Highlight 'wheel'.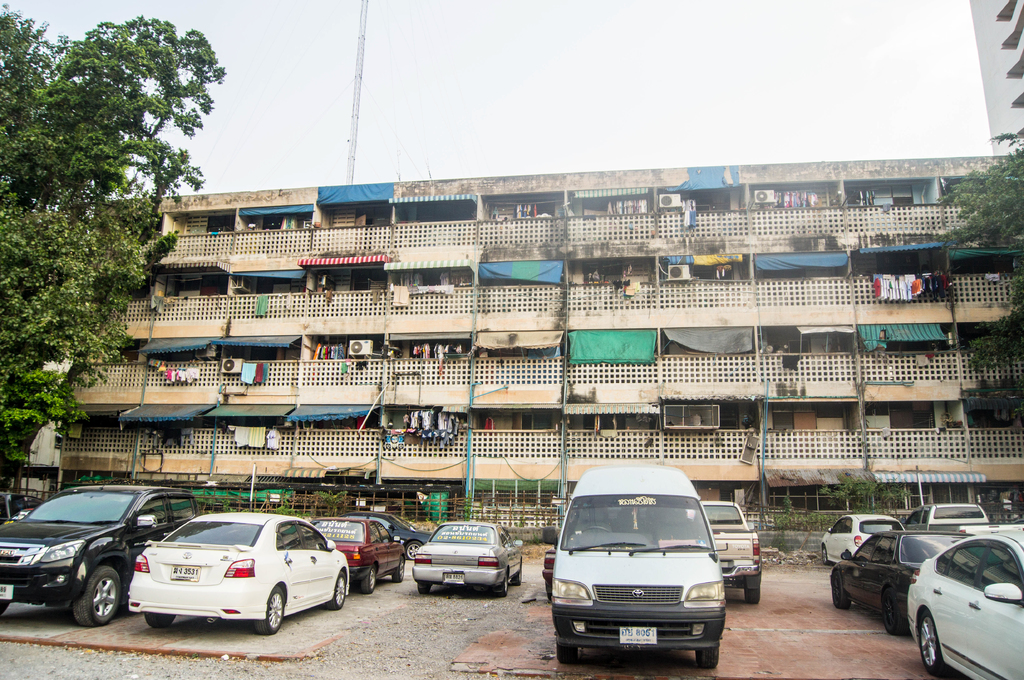
Highlighted region: detection(513, 563, 522, 585).
